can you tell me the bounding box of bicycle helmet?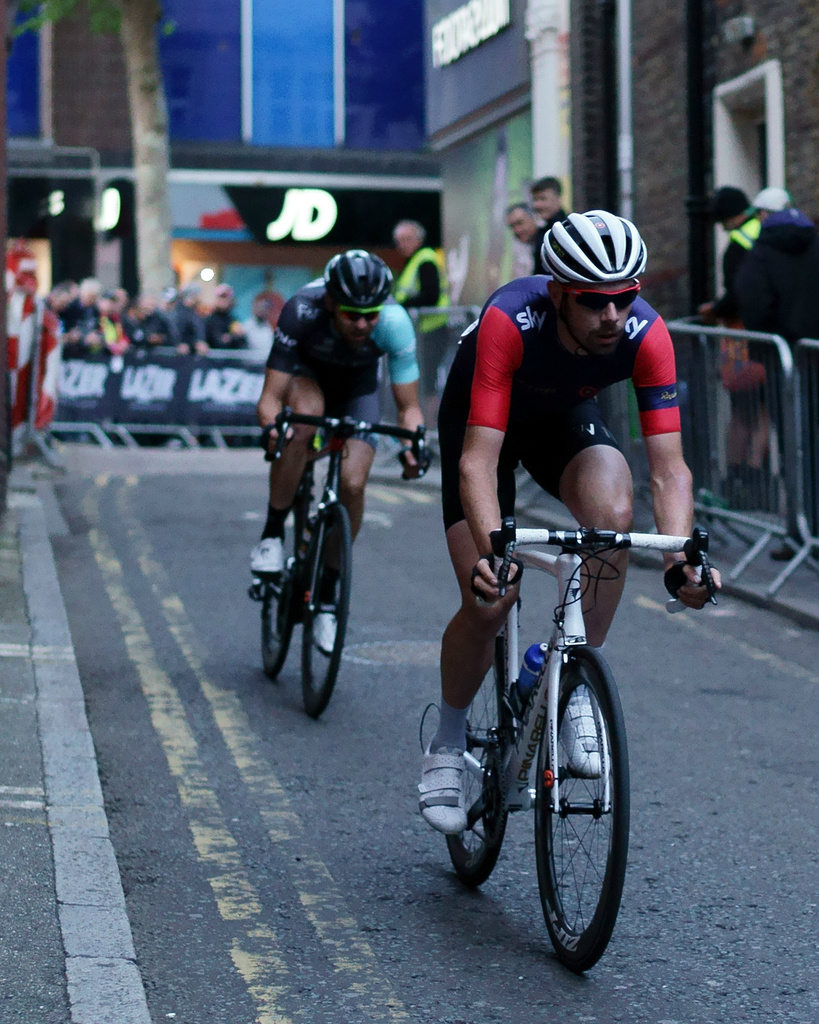
[539,211,660,276].
